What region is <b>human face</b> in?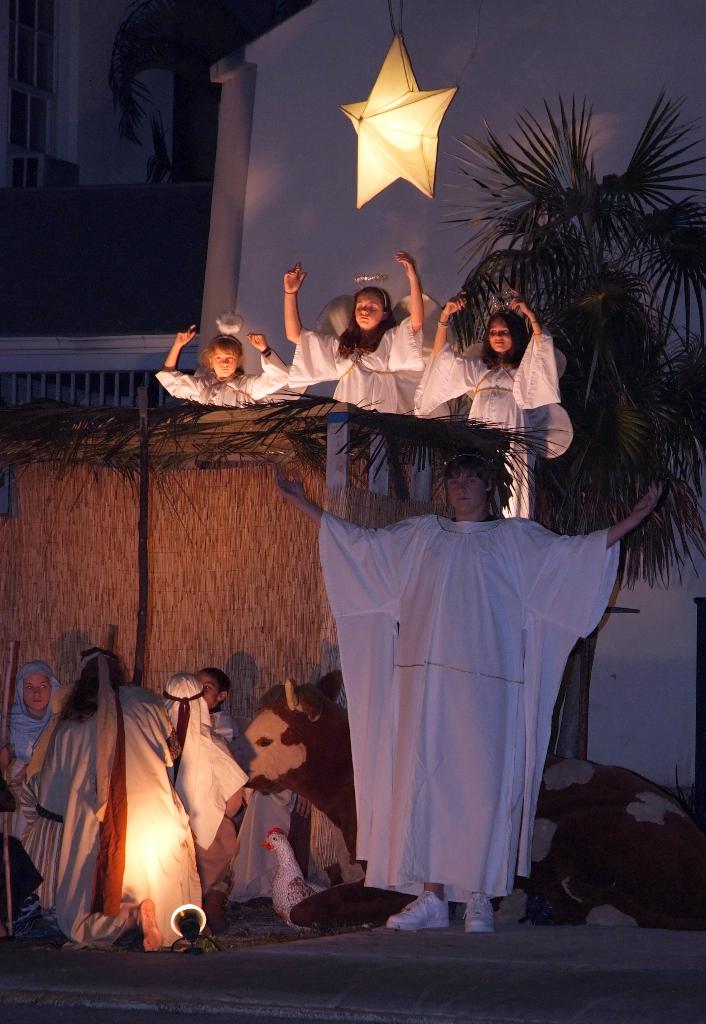
locate(488, 317, 514, 357).
